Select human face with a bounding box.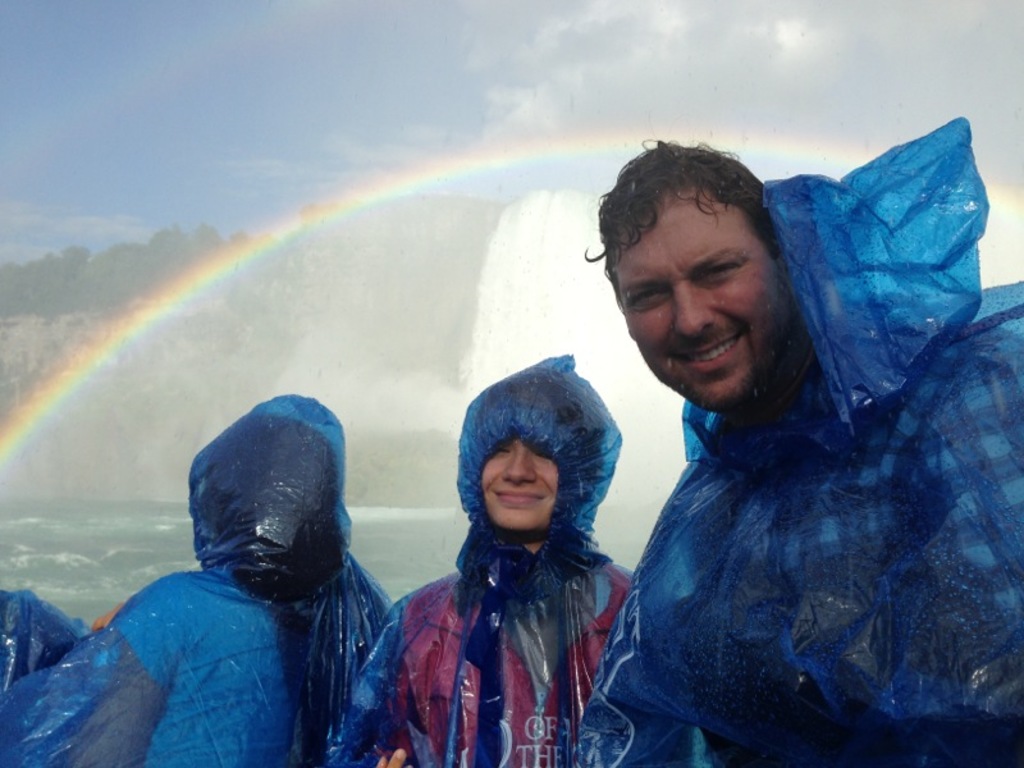
(x1=485, y1=433, x2=552, y2=536).
